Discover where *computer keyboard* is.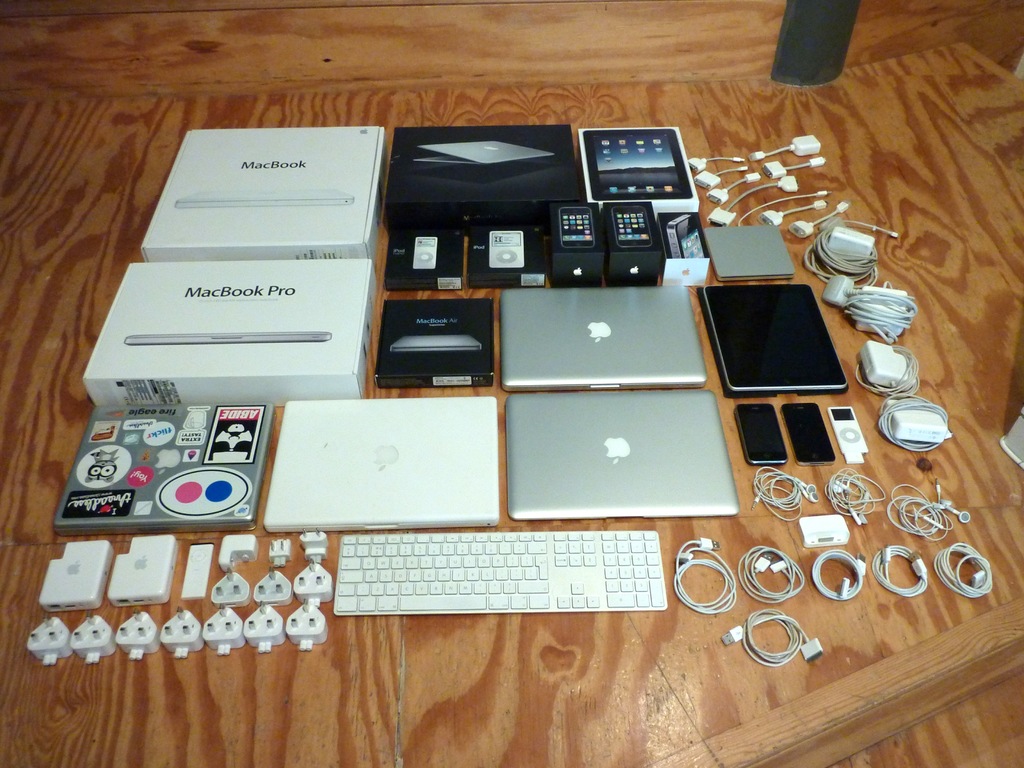
Discovered at crop(337, 531, 668, 614).
